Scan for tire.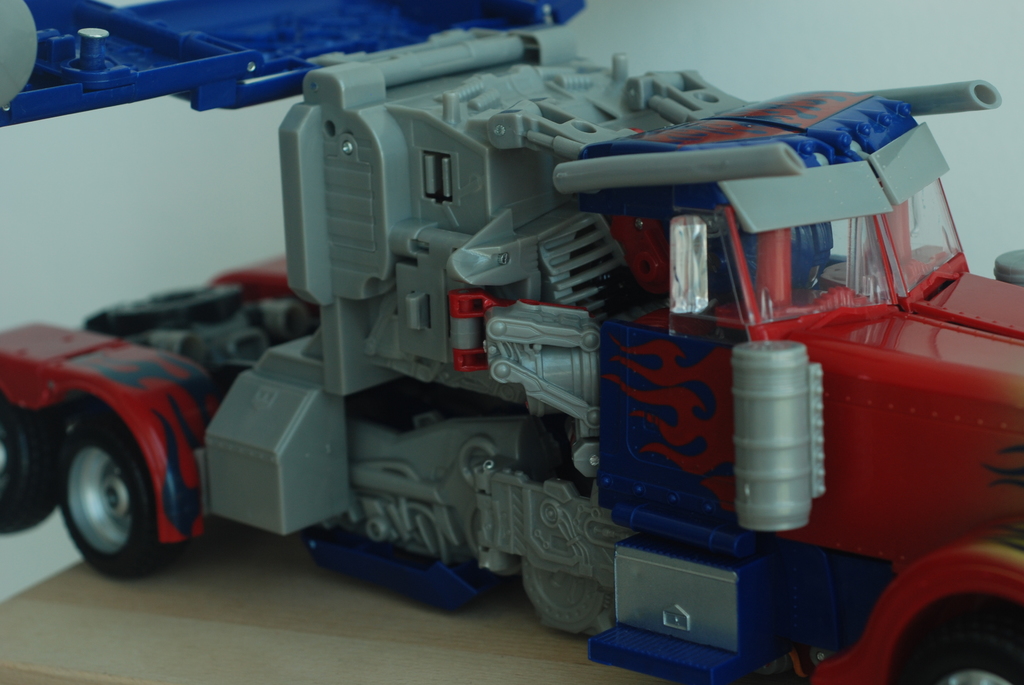
Scan result: left=47, top=416, right=172, bottom=579.
